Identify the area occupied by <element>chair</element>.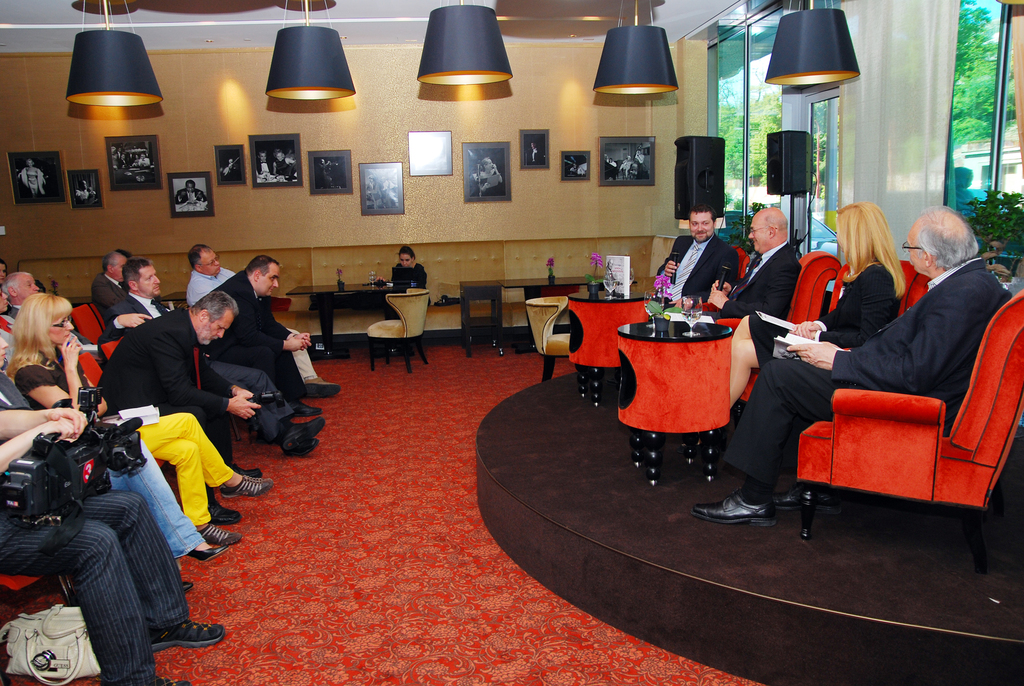
Area: locate(522, 292, 573, 384).
